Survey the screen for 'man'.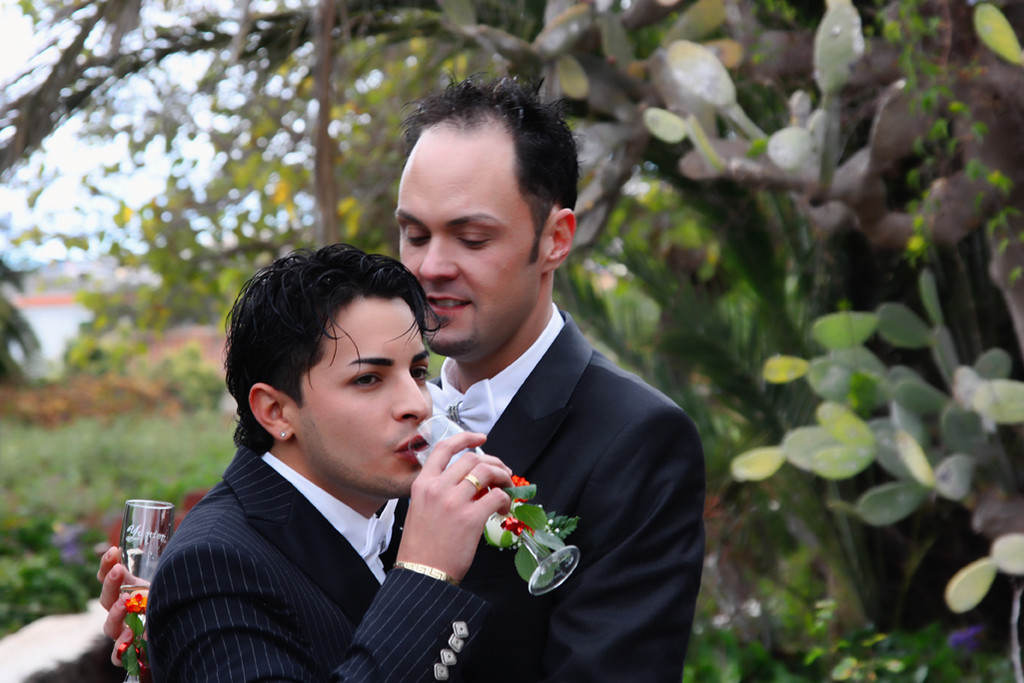
Survey found: {"x1": 128, "y1": 244, "x2": 566, "y2": 678}.
